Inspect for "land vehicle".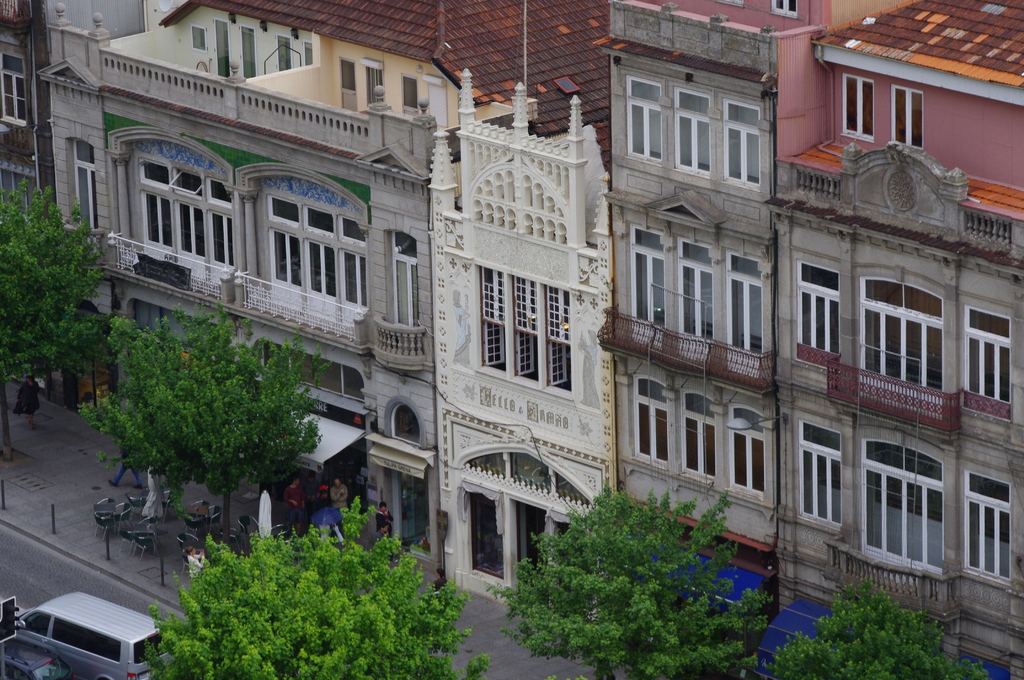
Inspection: <box>0,638,73,679</box>.
